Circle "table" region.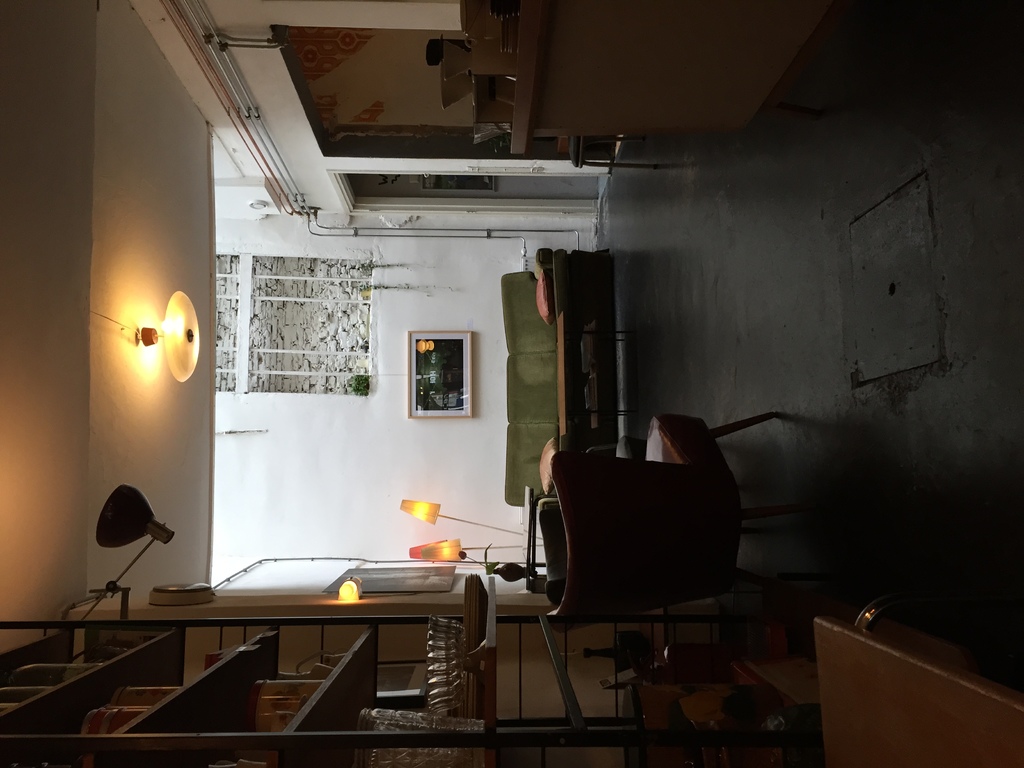
Region: 511 0 829 152.
